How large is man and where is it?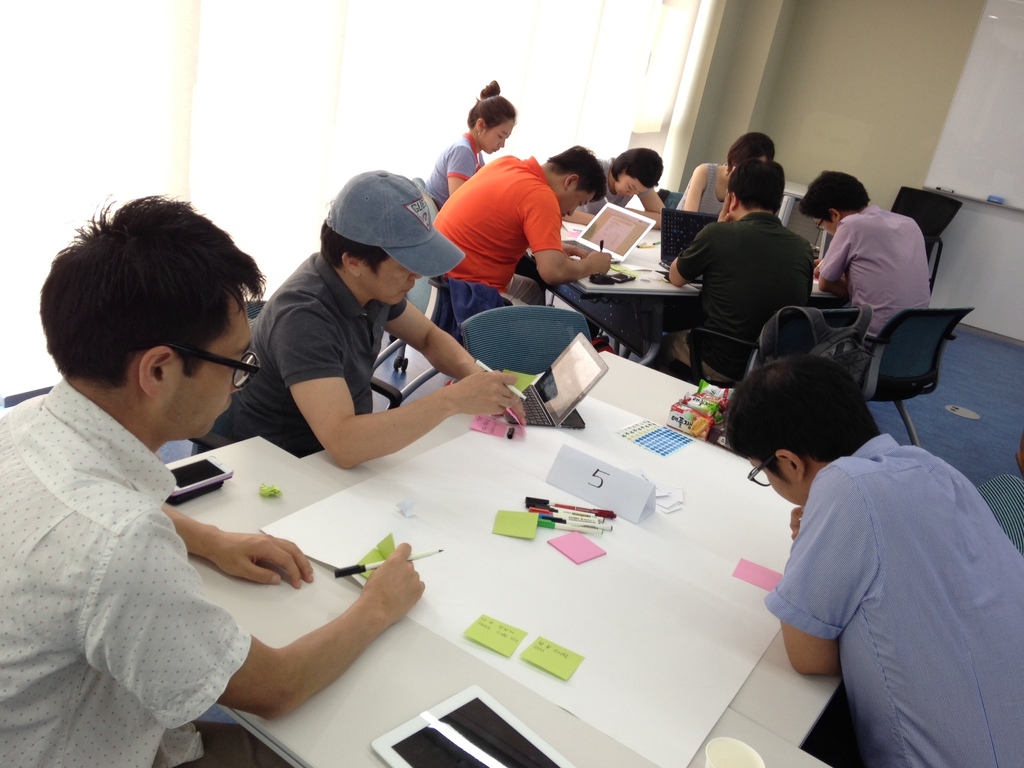
Bounding box: left=209, top=168, right=520, bottom=474.
